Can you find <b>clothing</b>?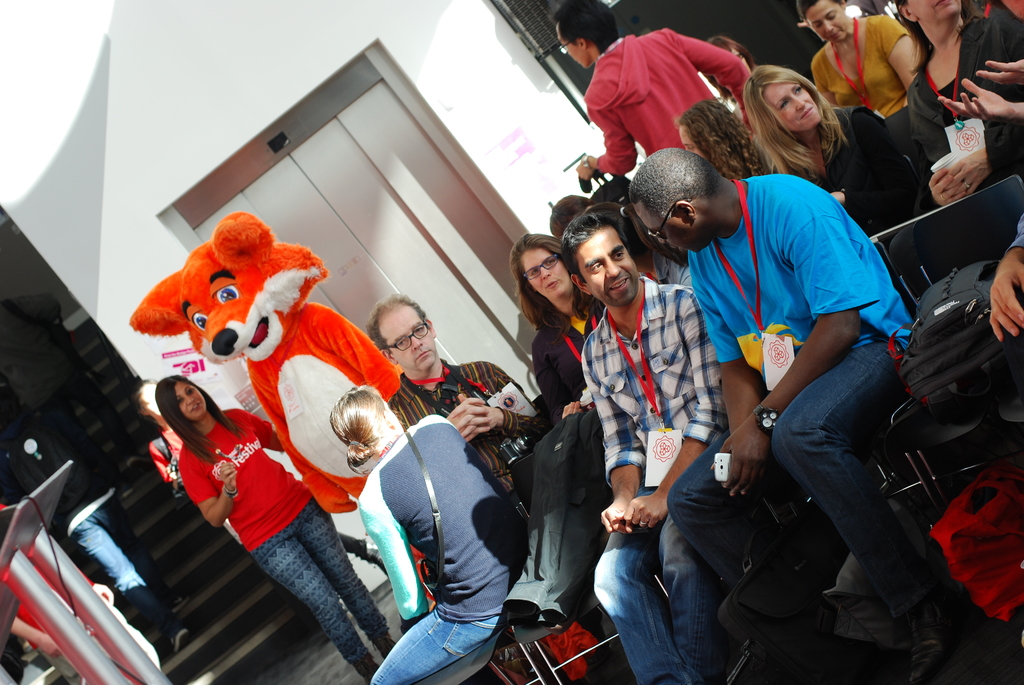
Yes, bounding box: rect(179, 409, 396, 684).
